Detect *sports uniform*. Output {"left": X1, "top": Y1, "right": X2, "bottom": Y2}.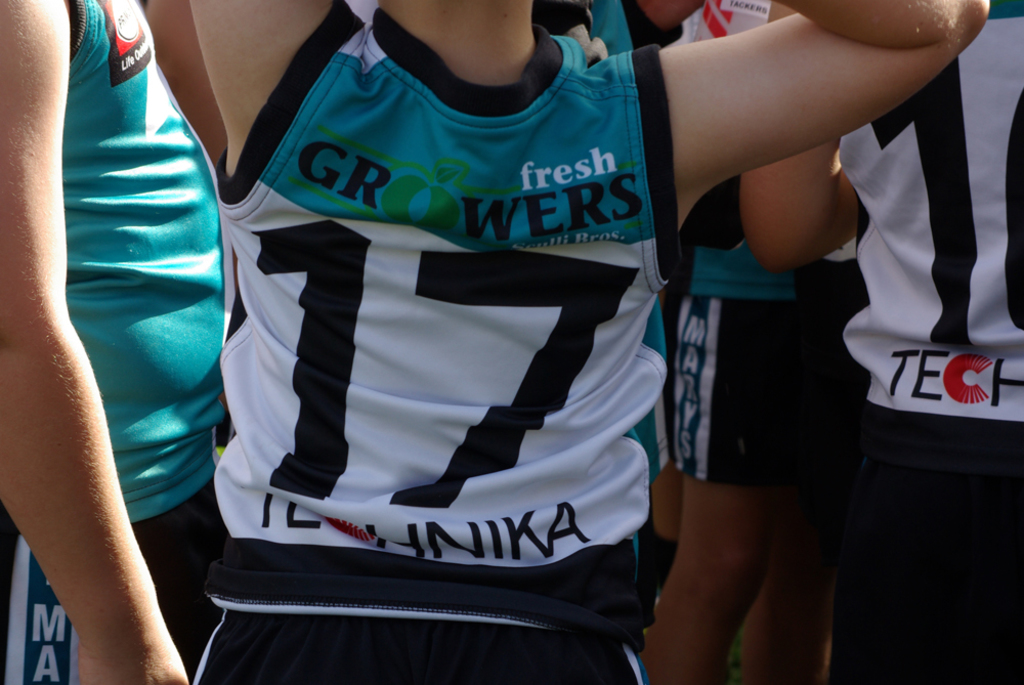
{"left": 0, "top": 0, "right": 222, "bottom": 684}.
